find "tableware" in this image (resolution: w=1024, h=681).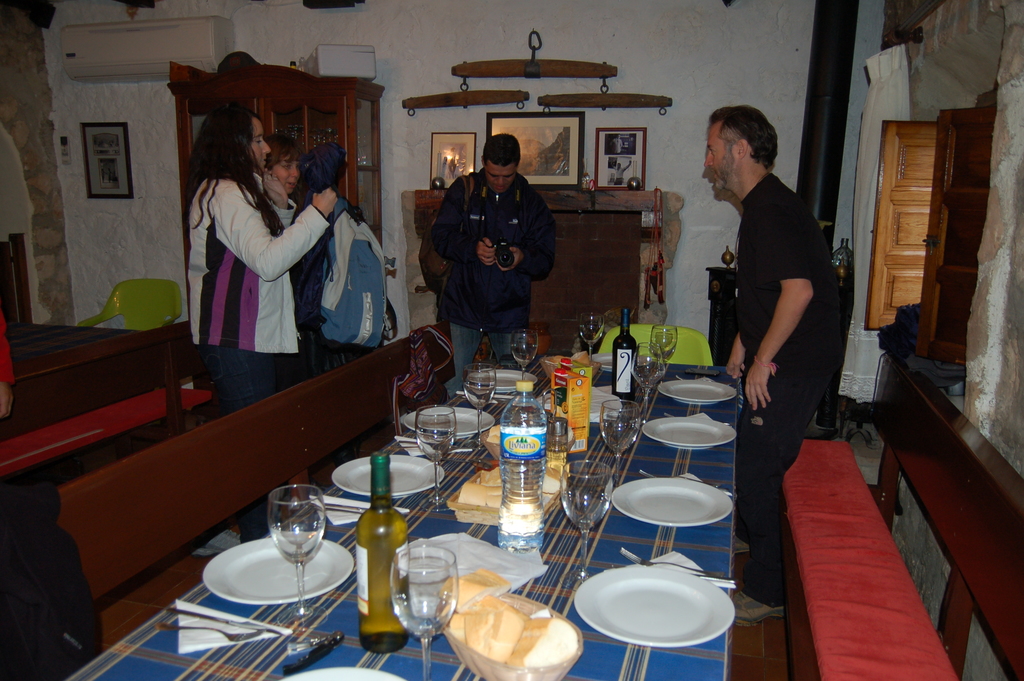
BBox(598, 400, 648, 479).
